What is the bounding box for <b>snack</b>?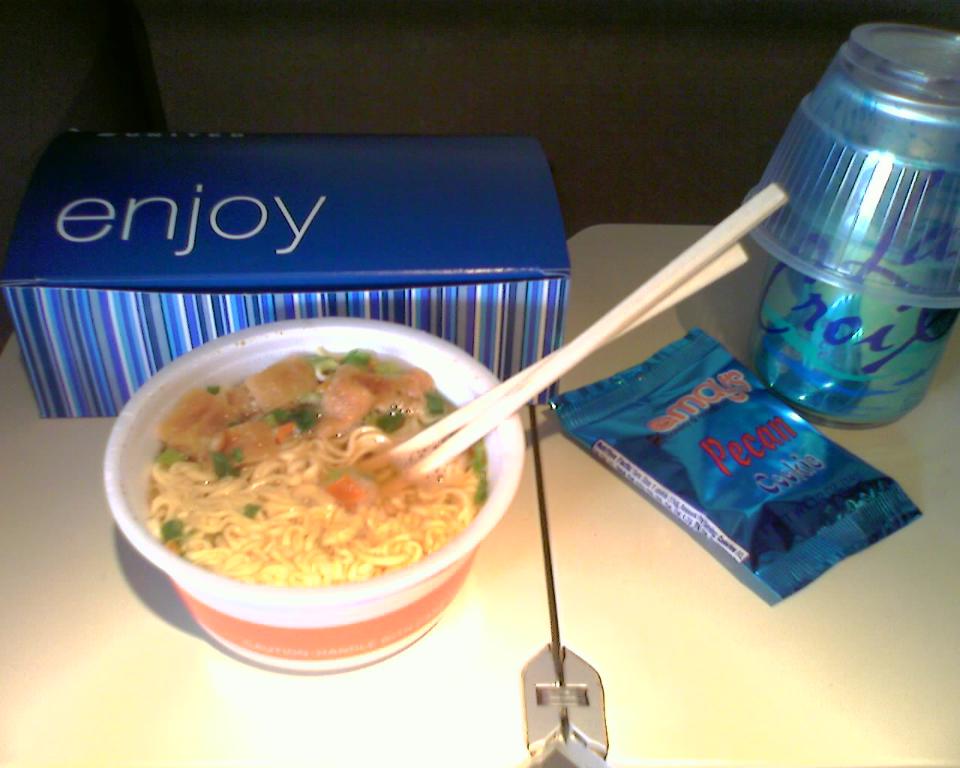
select_region(144, 347, 490, 591).
